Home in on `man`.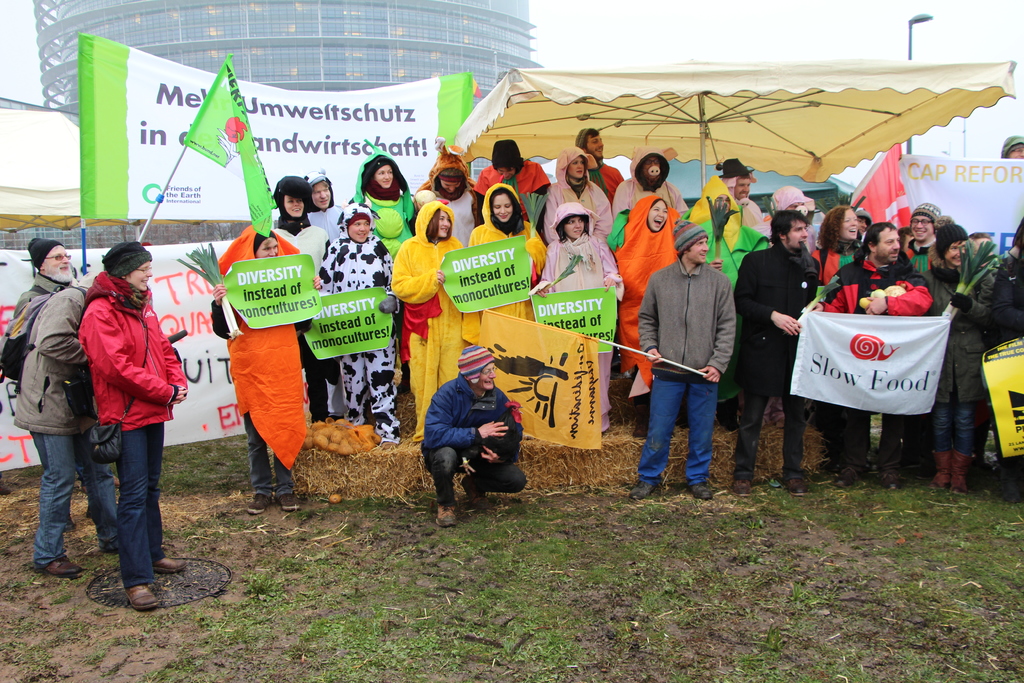
Homed in at {"x1": 901, "y1": 203, "x2": 950, "y2": 262}.
